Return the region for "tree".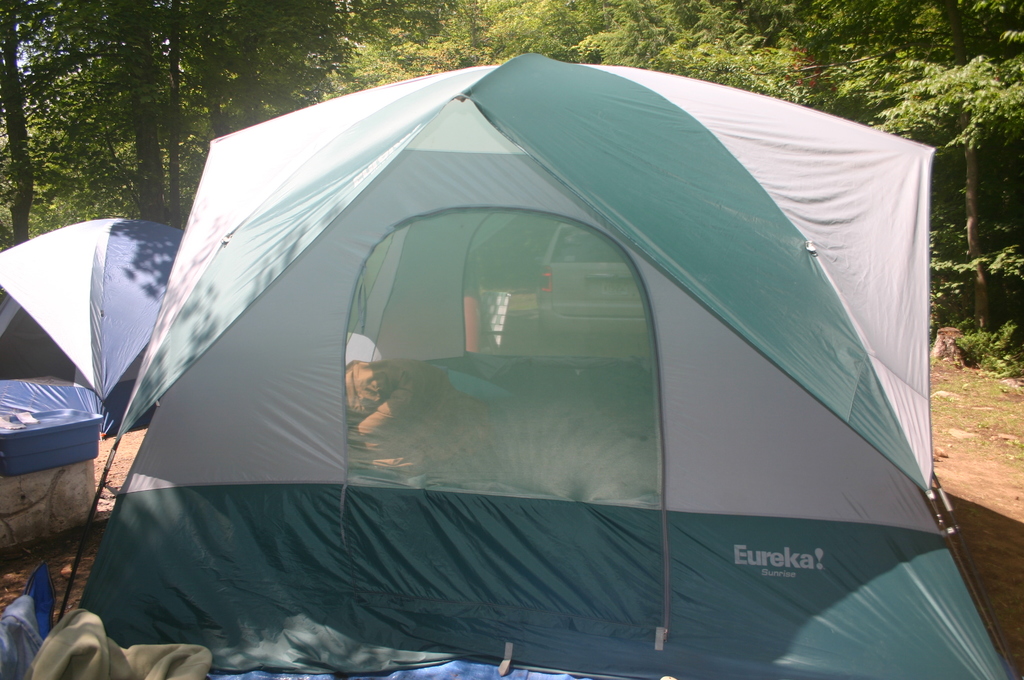
{"left": 0, "top": 0, "right": 1023, "bottom": 343}.
